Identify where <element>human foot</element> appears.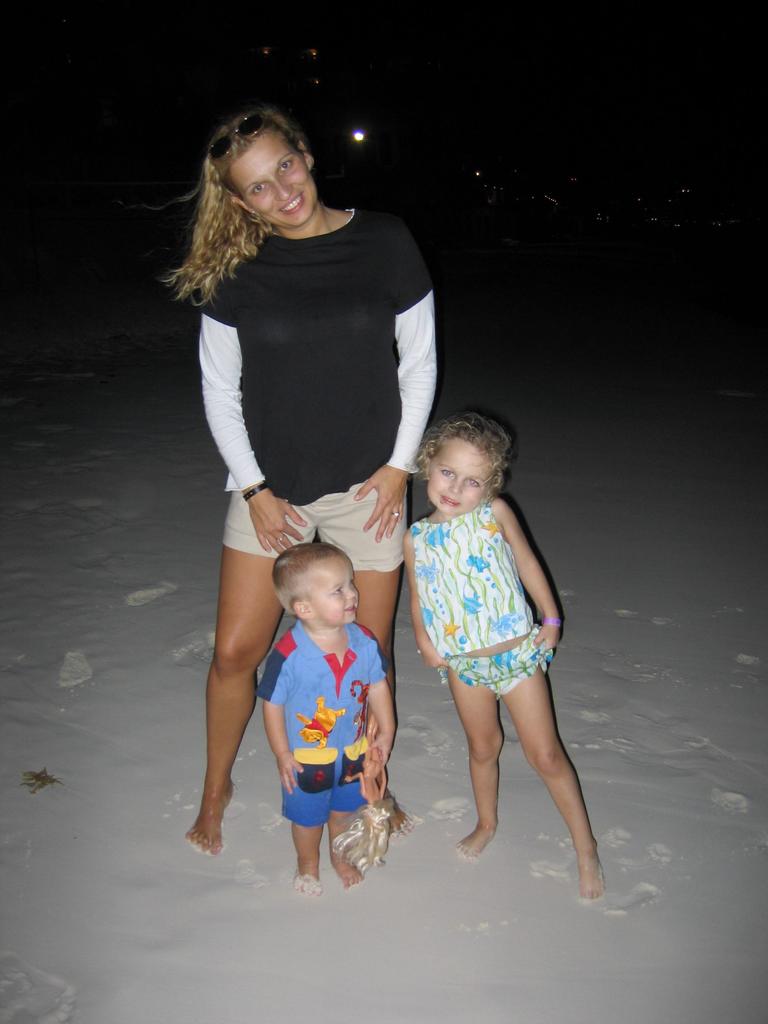
Appears at bbox(294, 854, 329, 901).
